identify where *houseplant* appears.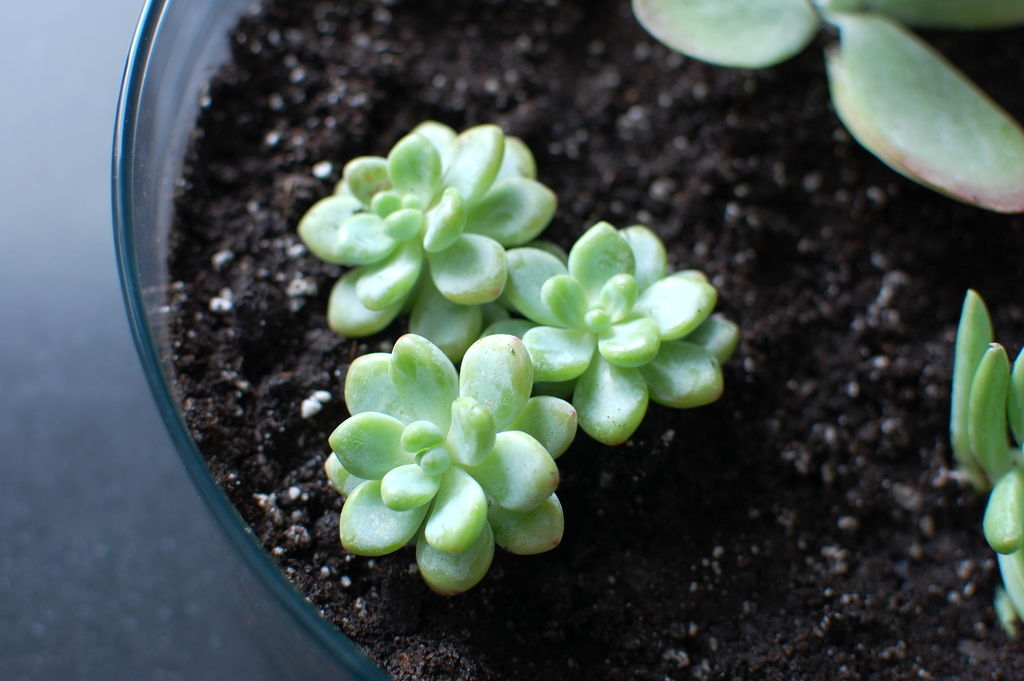
Appears at rect(100, 0, 1023, 680).
